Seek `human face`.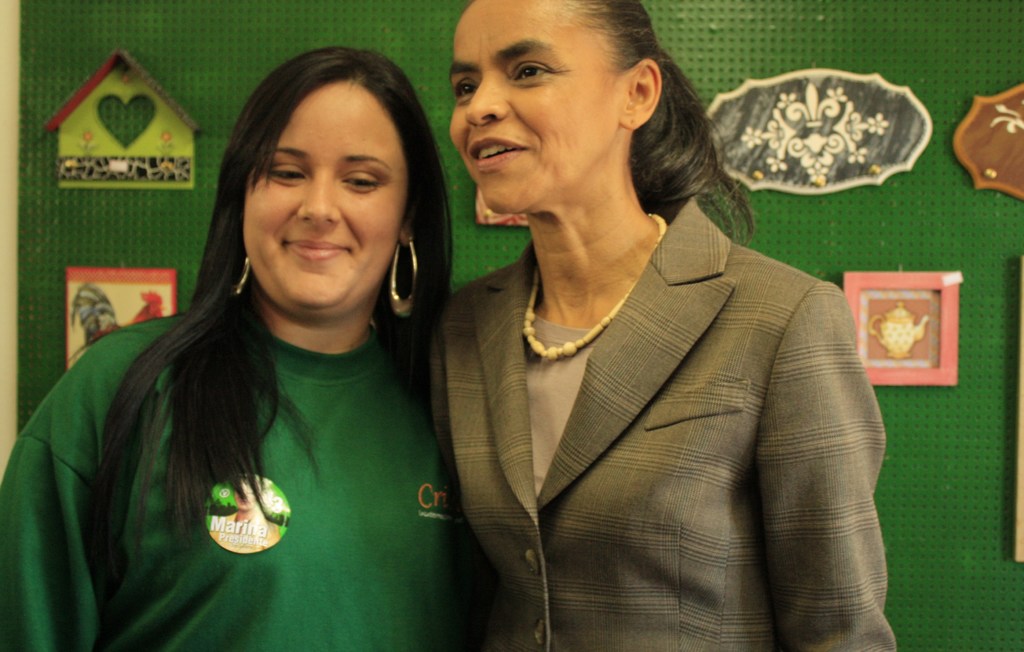
241 79 405 314.
